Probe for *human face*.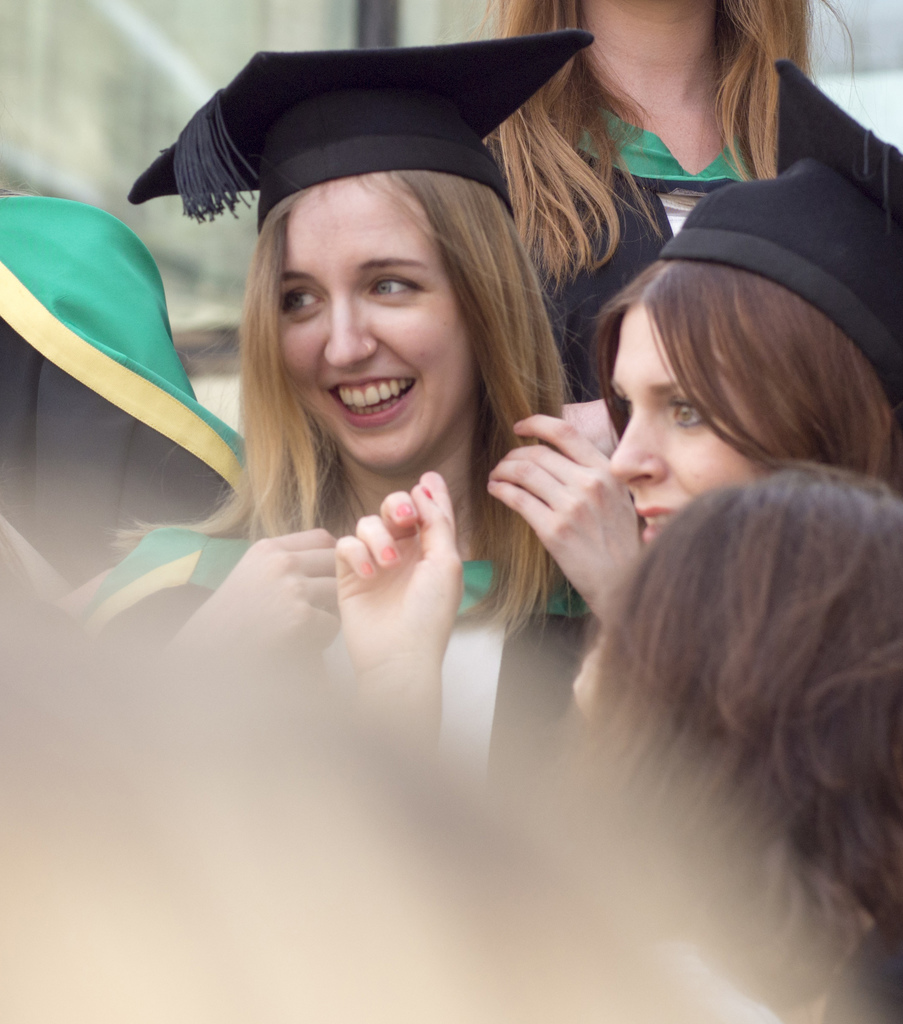
Probe result: box(608, 303, 776, 554).
